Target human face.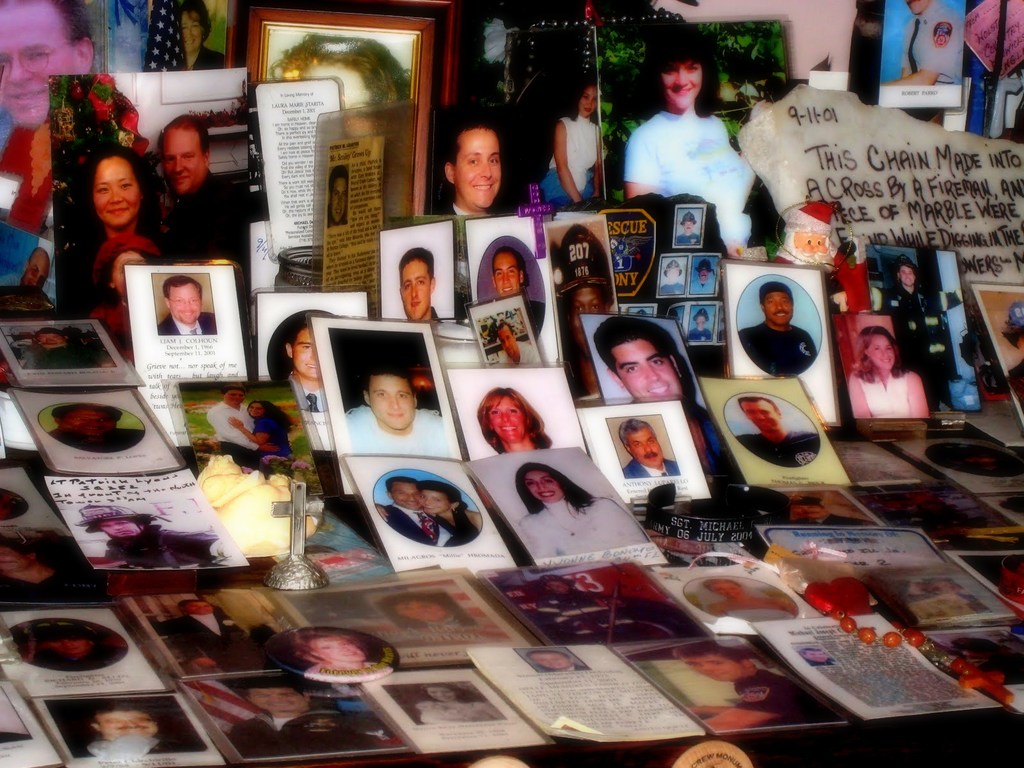
Target region: <bbox>575, 287, 604, 339</bbox>.
